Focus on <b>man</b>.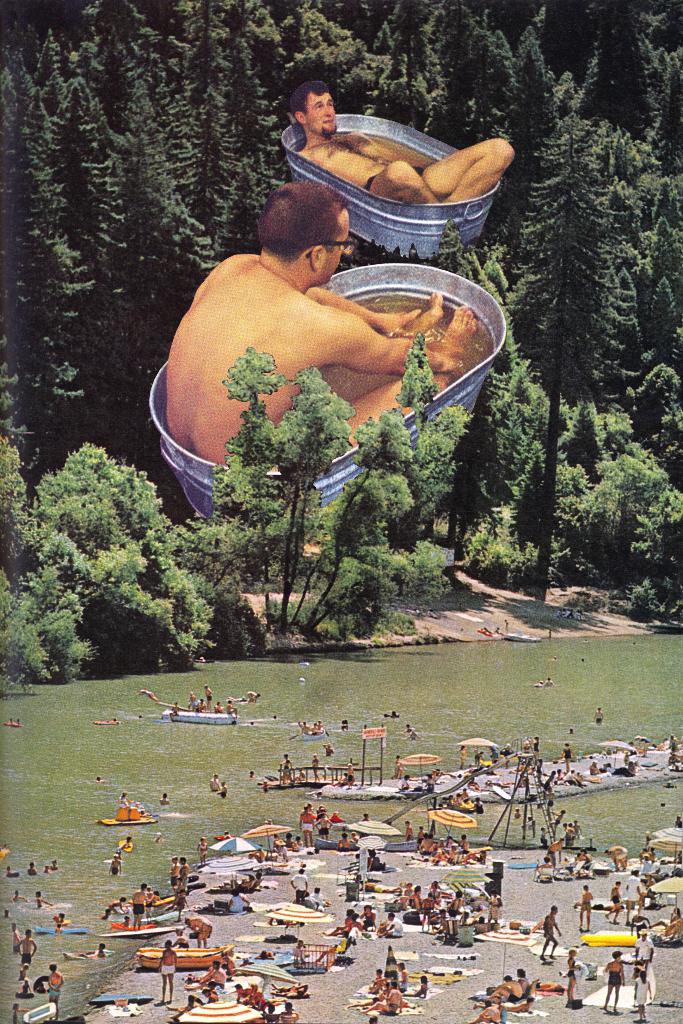
Focused at l=161, t=940, r=176, b=1002.
